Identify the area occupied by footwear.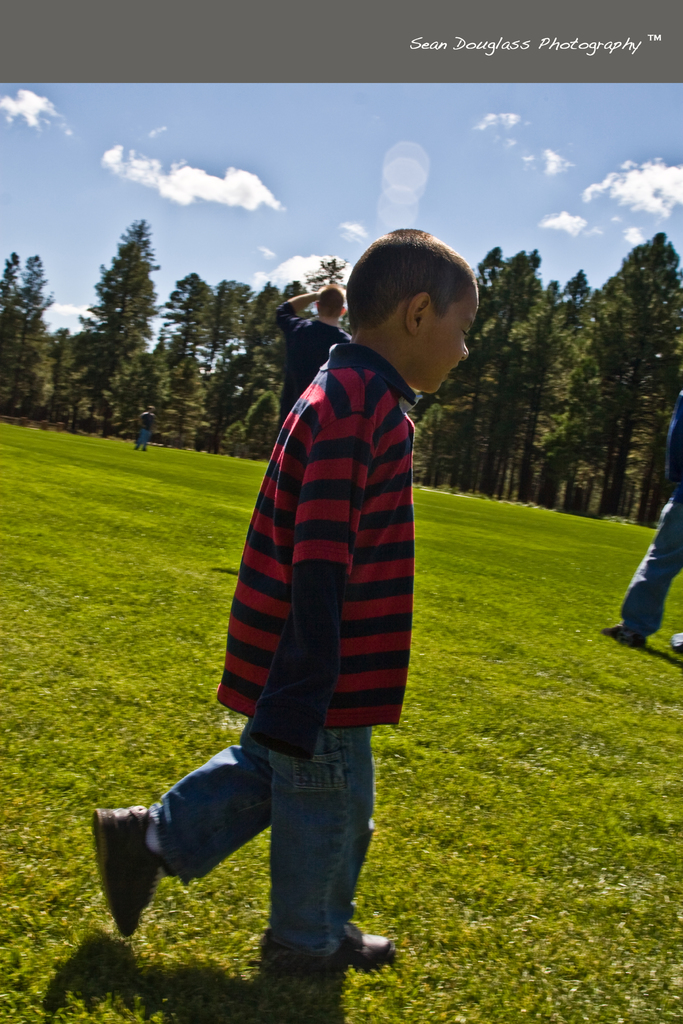
Area: (253,920,395,978).
